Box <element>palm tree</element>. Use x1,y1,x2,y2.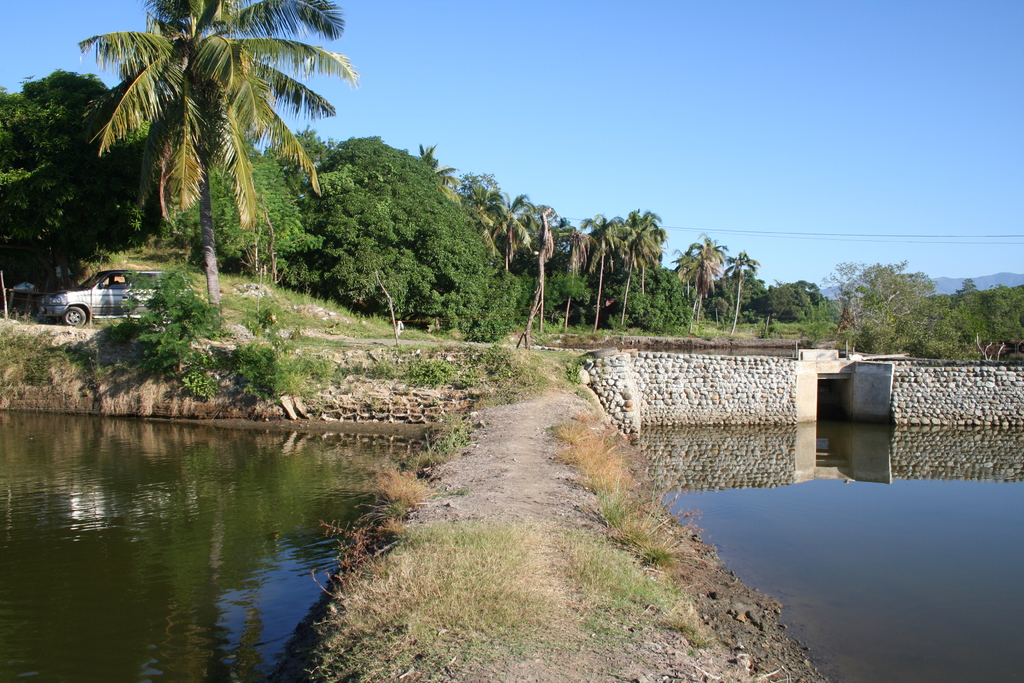
479,222,582,324.
